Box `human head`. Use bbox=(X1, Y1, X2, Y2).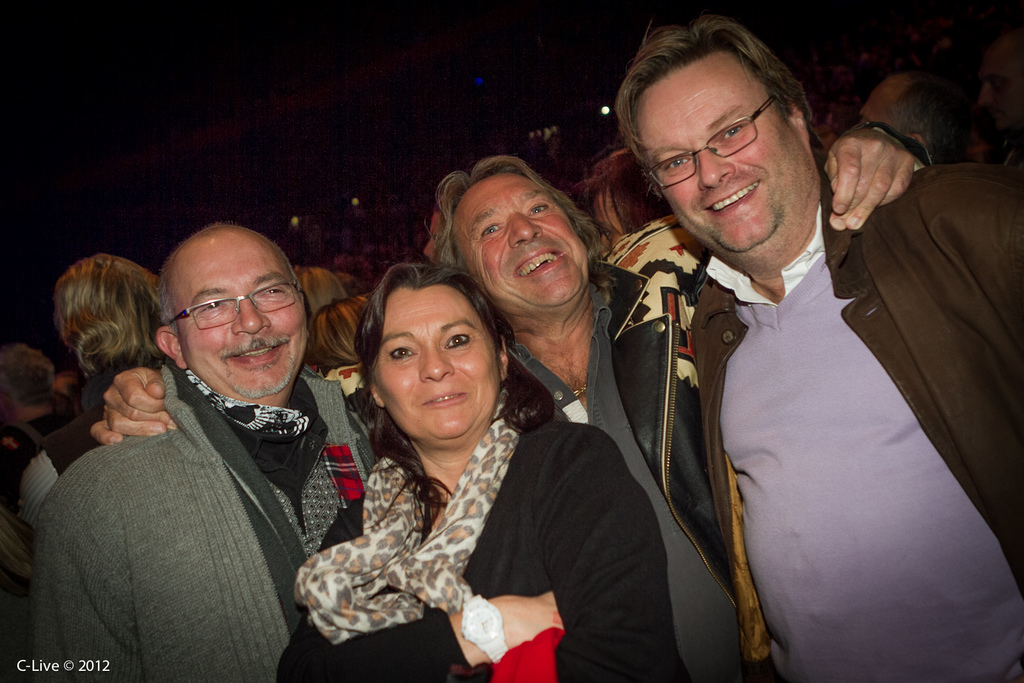
bbox=(294, 261, 346, 315).
